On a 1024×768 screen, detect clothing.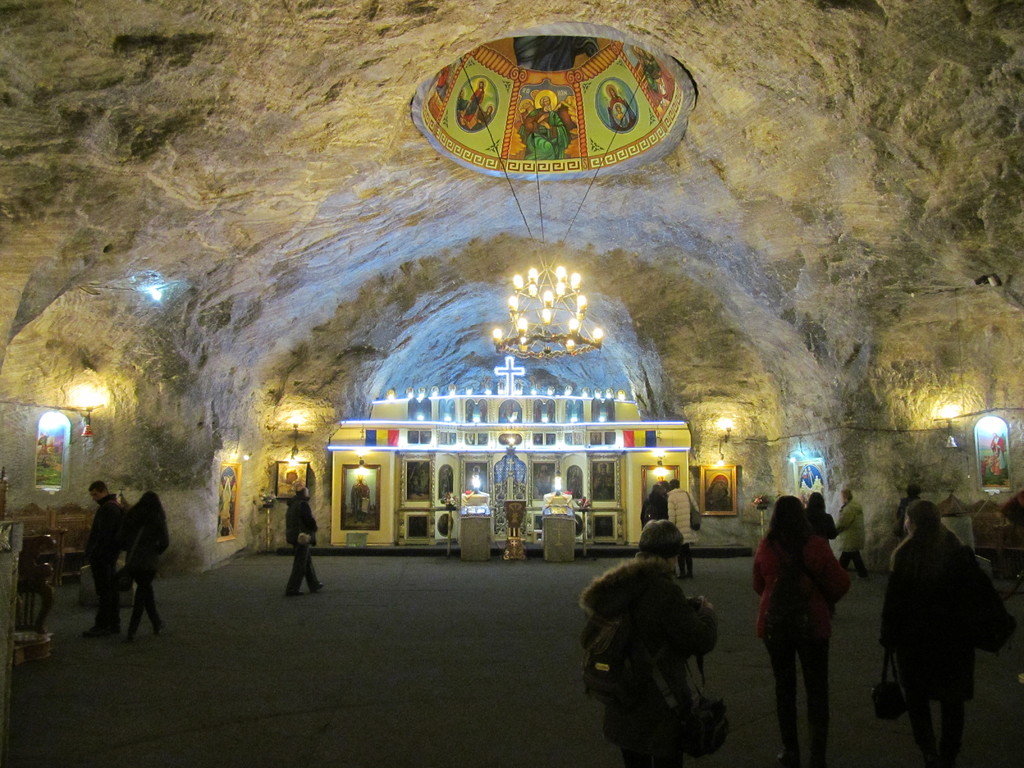
BBox(877, 524, 979, 763).
